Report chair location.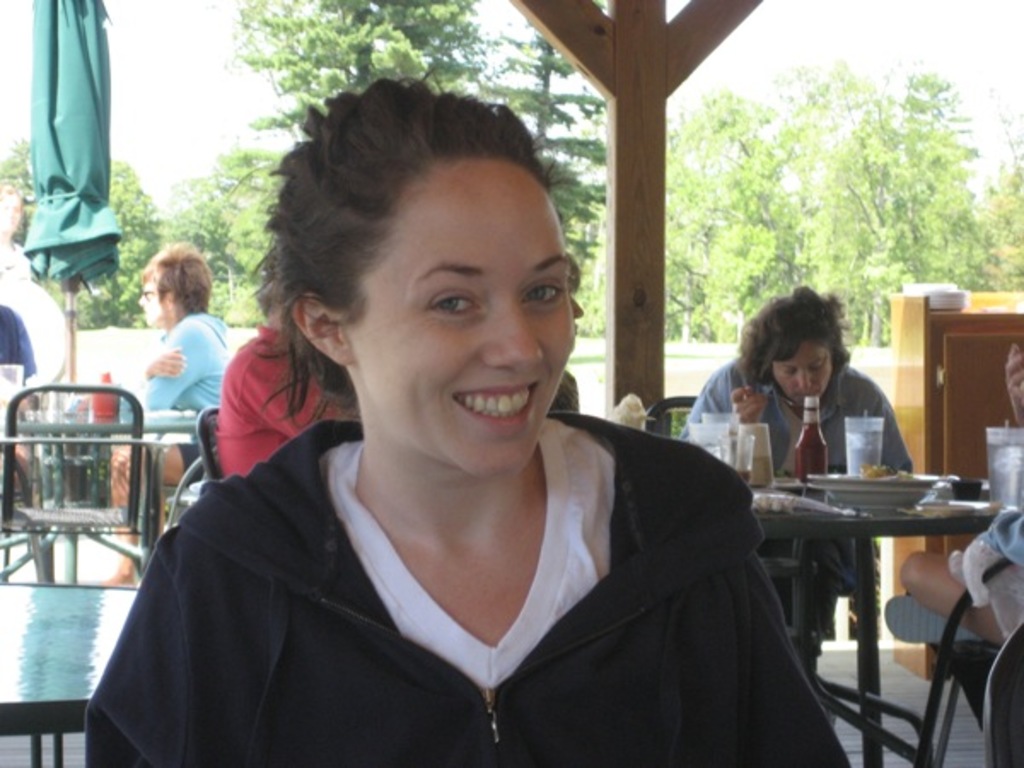
Report: x1=193 y1=404 x2=236 y2=492.
